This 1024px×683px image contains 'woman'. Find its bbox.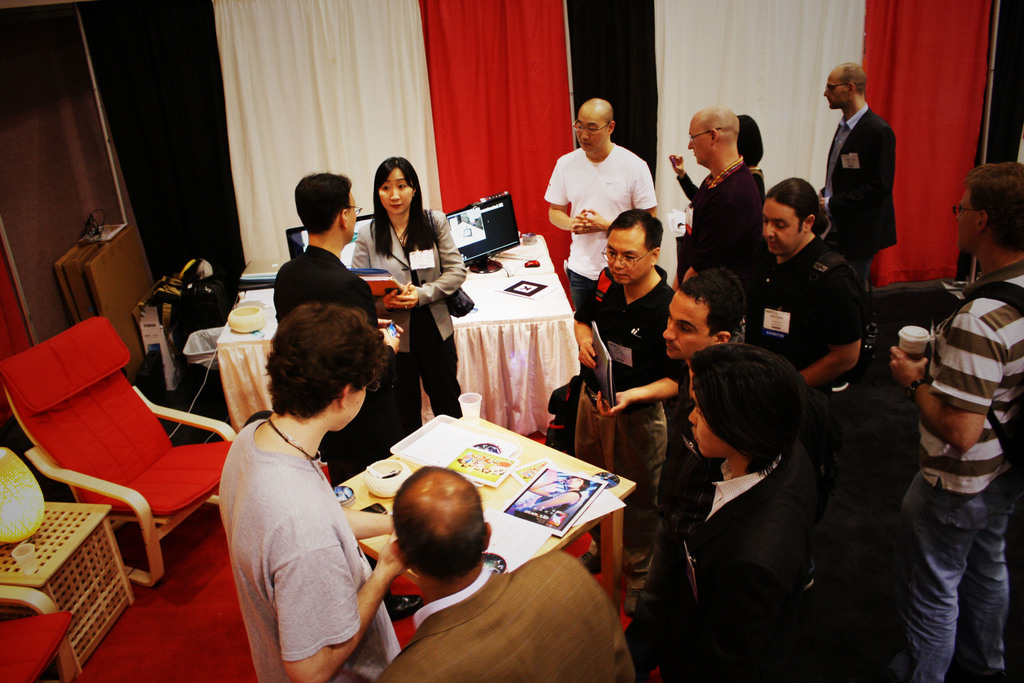
BBox(515, 473, 591, 527).
